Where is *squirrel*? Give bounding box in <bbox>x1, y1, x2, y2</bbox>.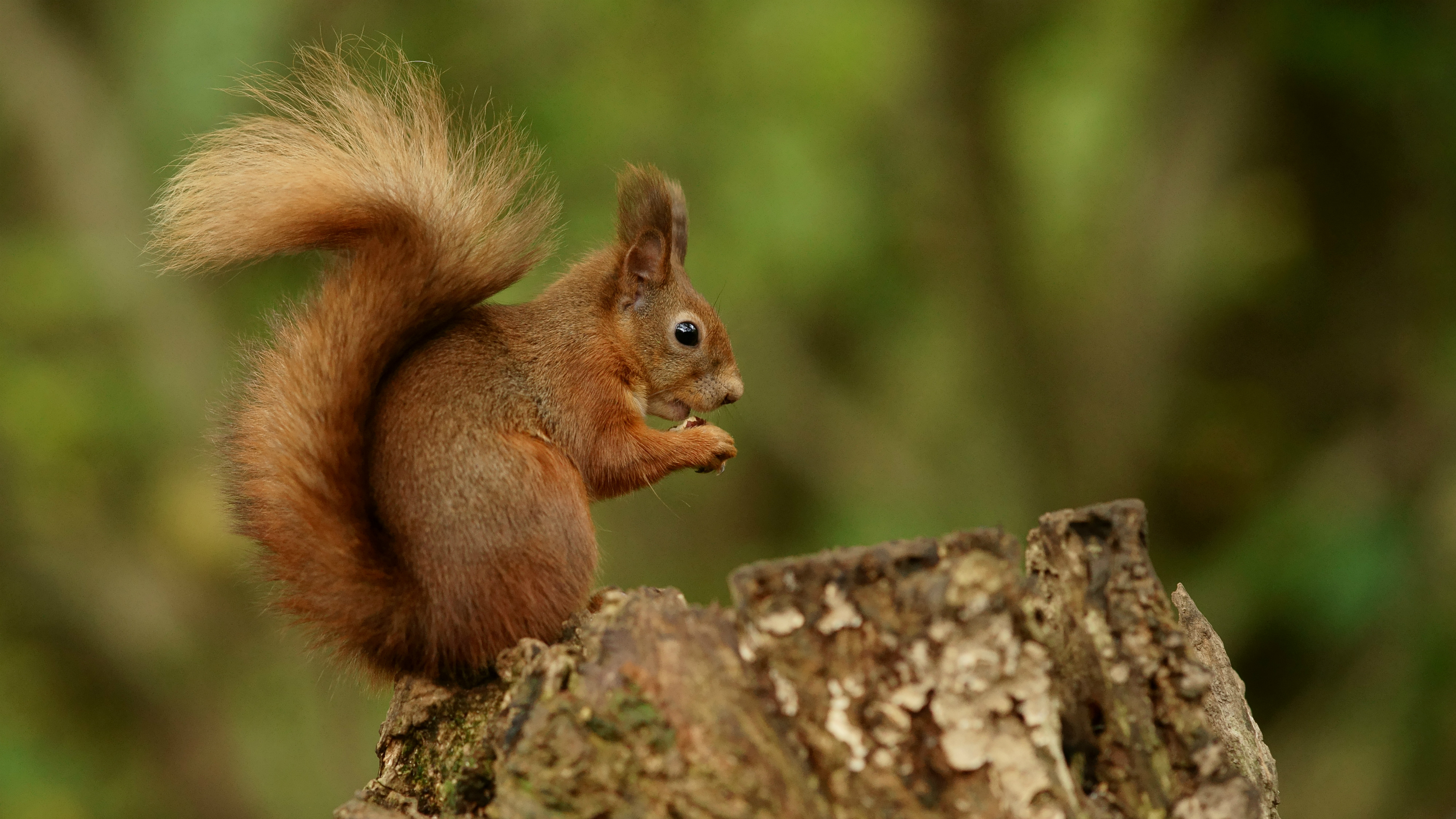
<bbox>49, 13, 272, 254</bbox>.
